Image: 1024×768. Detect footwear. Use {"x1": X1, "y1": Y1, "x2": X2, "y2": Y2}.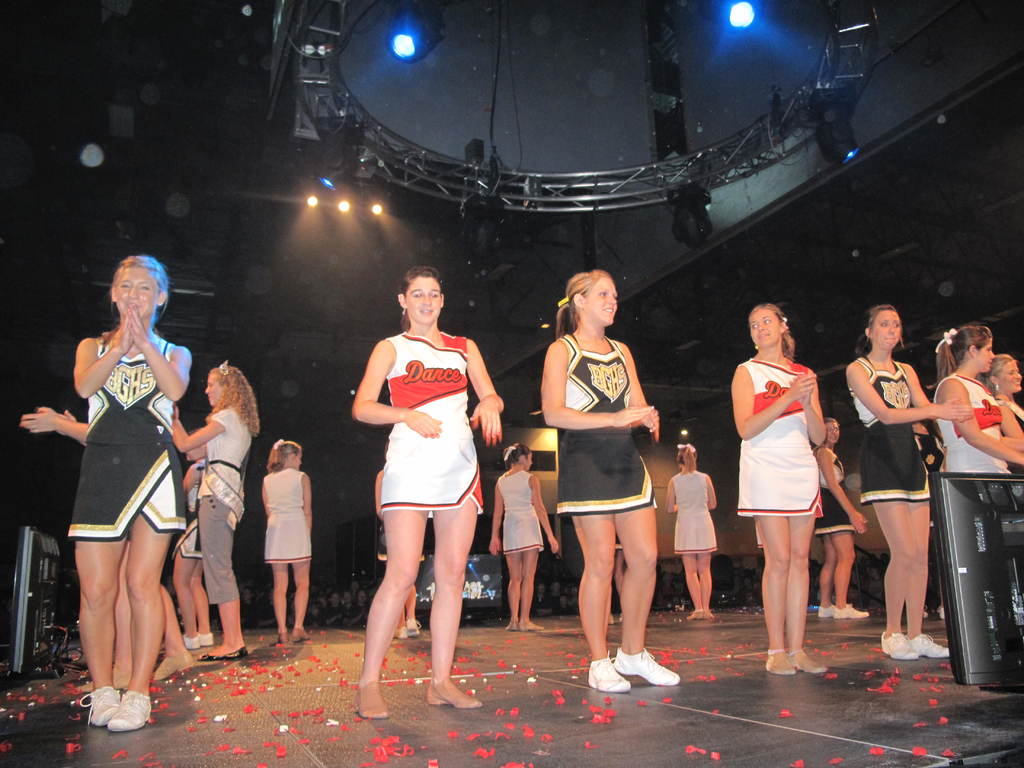
{"x1": 516, "y1": 621, "x2": 541, "y2": 636}.
